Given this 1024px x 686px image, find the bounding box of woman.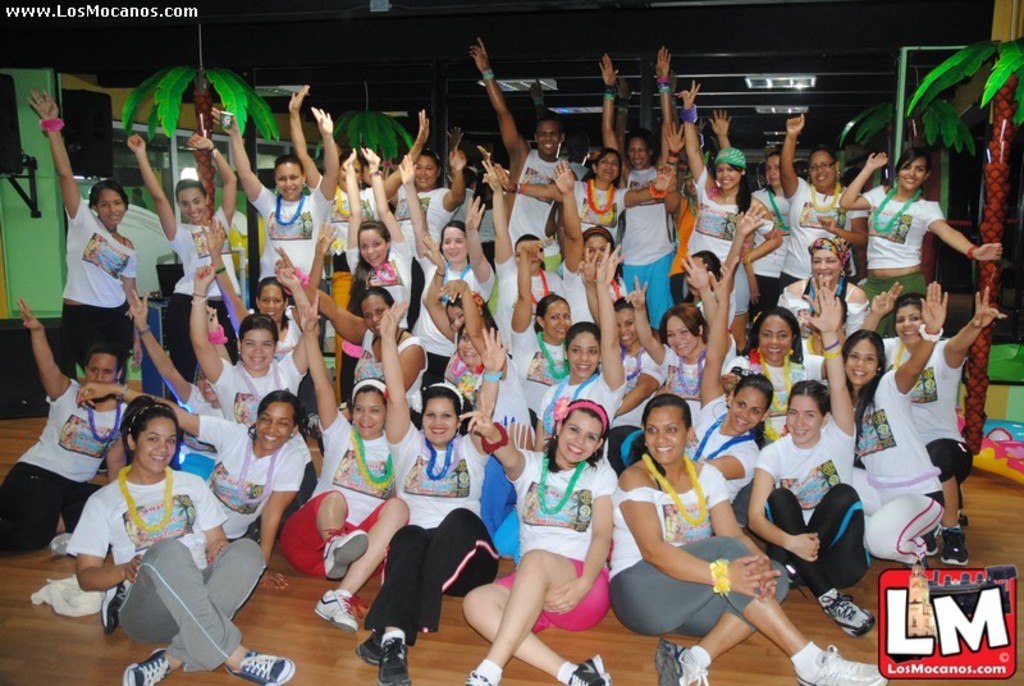
pyautogui.locateOnScreen(626, 276, 741, 407).
